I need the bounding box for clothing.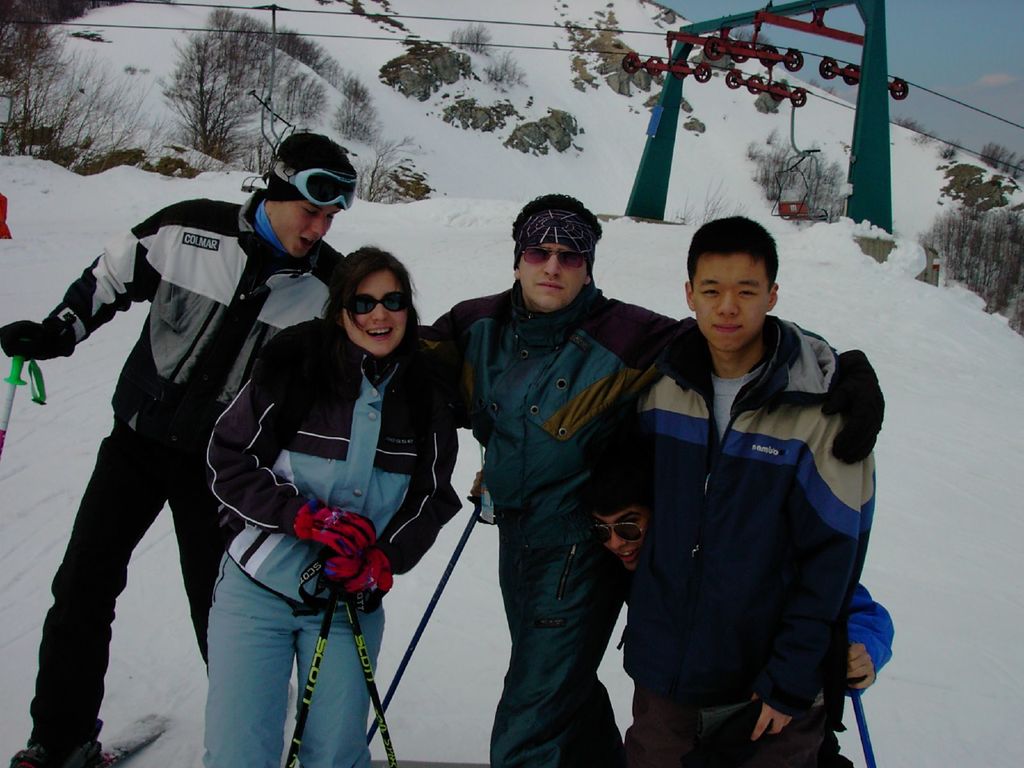
Here it is: locate(410, 280, 716, 766).
